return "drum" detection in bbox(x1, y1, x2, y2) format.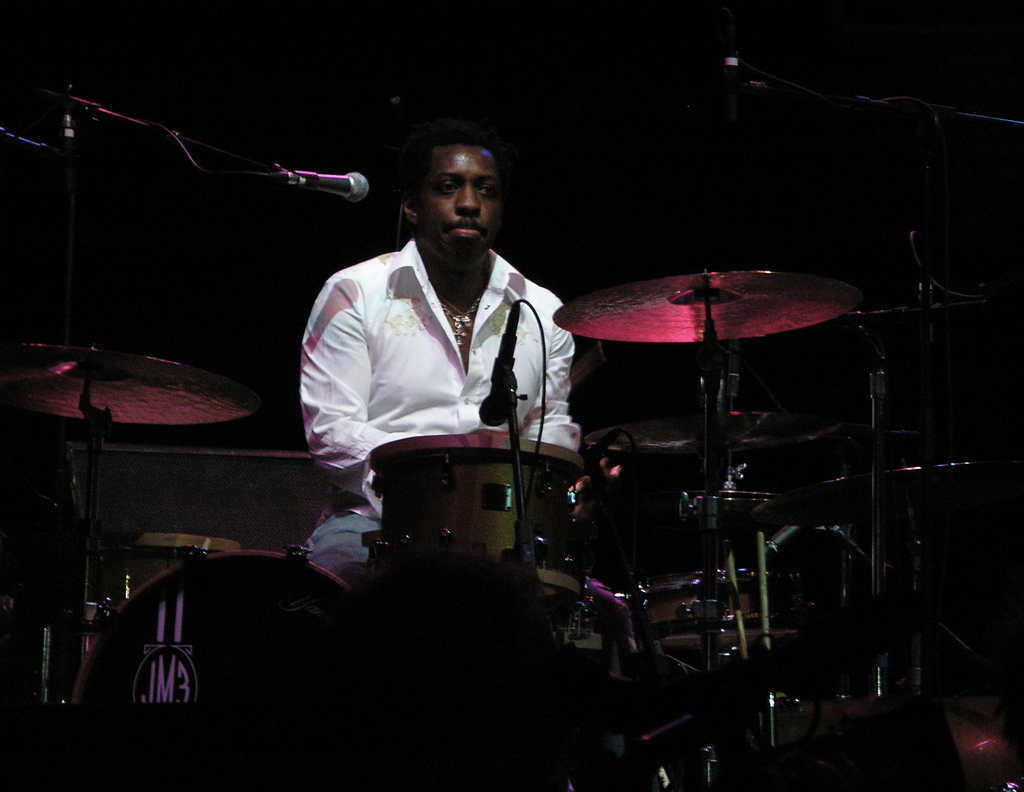
bbox(68, 553, 362, 711).
